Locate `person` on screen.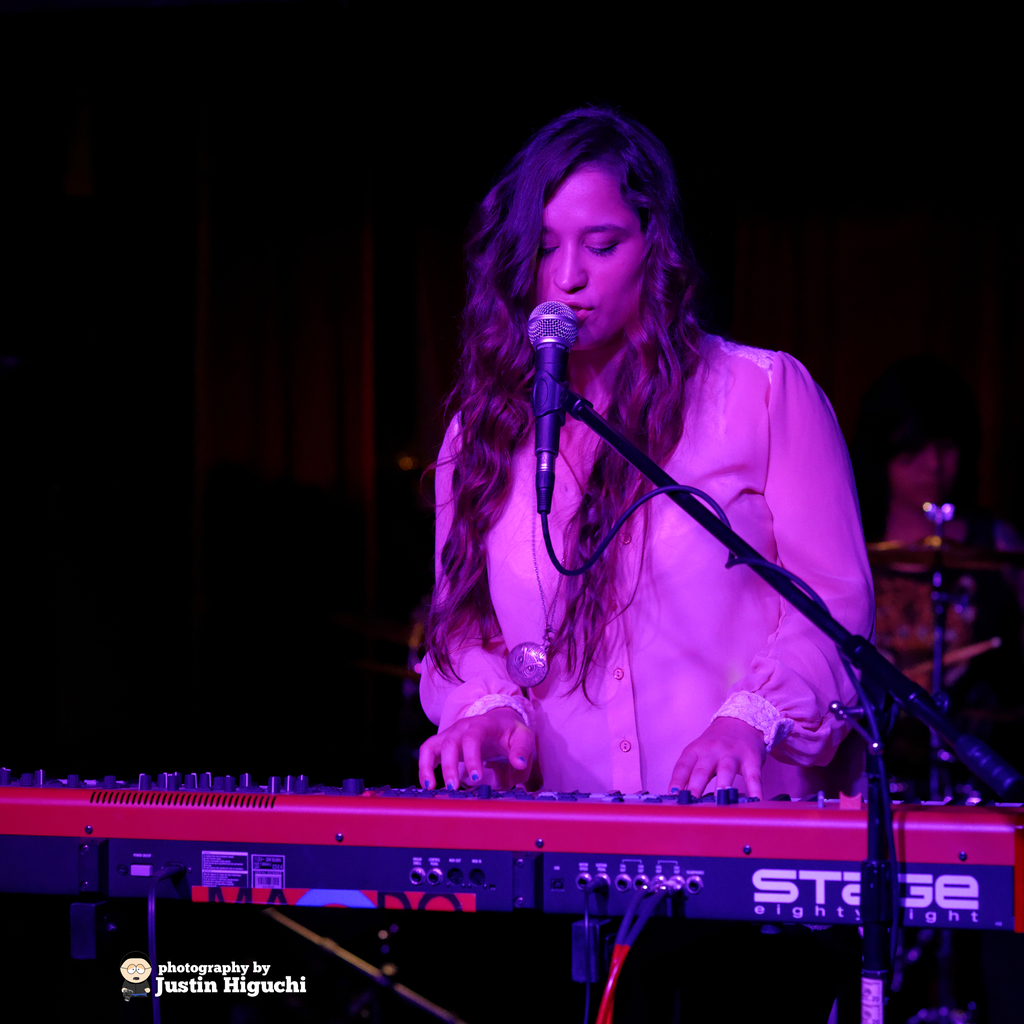
On screen at [x1=858, y1=420, x2=970, y2=685].
